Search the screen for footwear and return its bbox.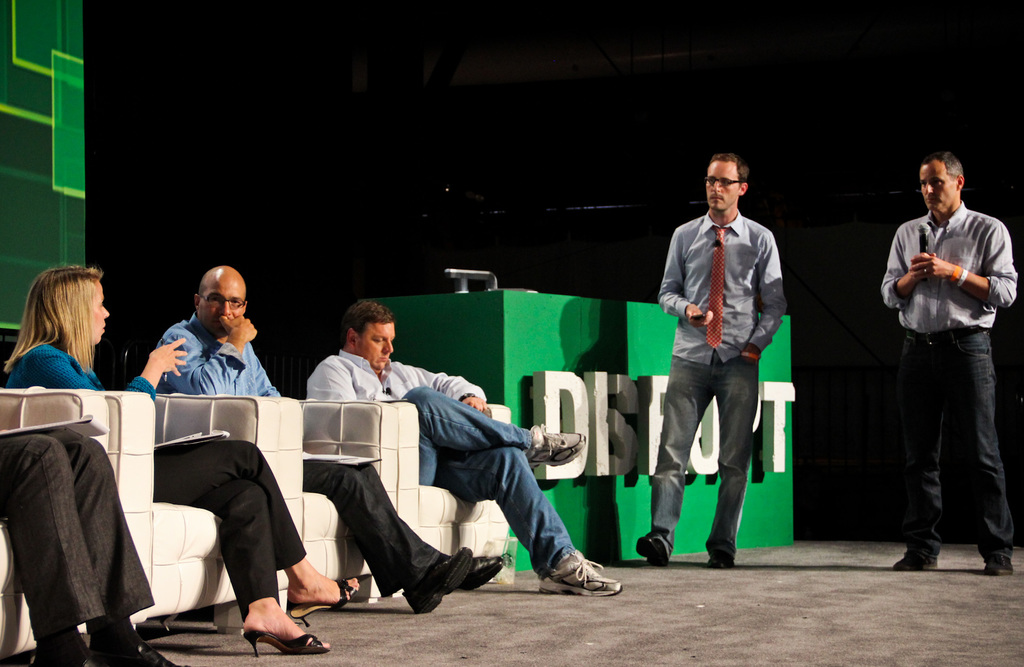
Found: {"left": 35, "top": 659, "right": 84, "bottom": 666}.
